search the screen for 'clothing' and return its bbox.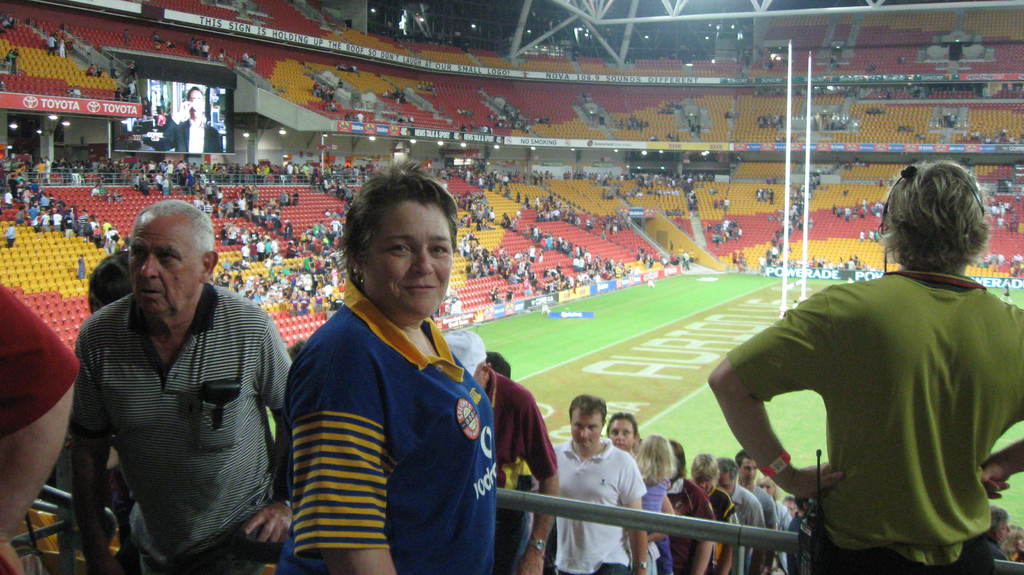
Found: (left=151, top=118, right=227, bottom=152).
